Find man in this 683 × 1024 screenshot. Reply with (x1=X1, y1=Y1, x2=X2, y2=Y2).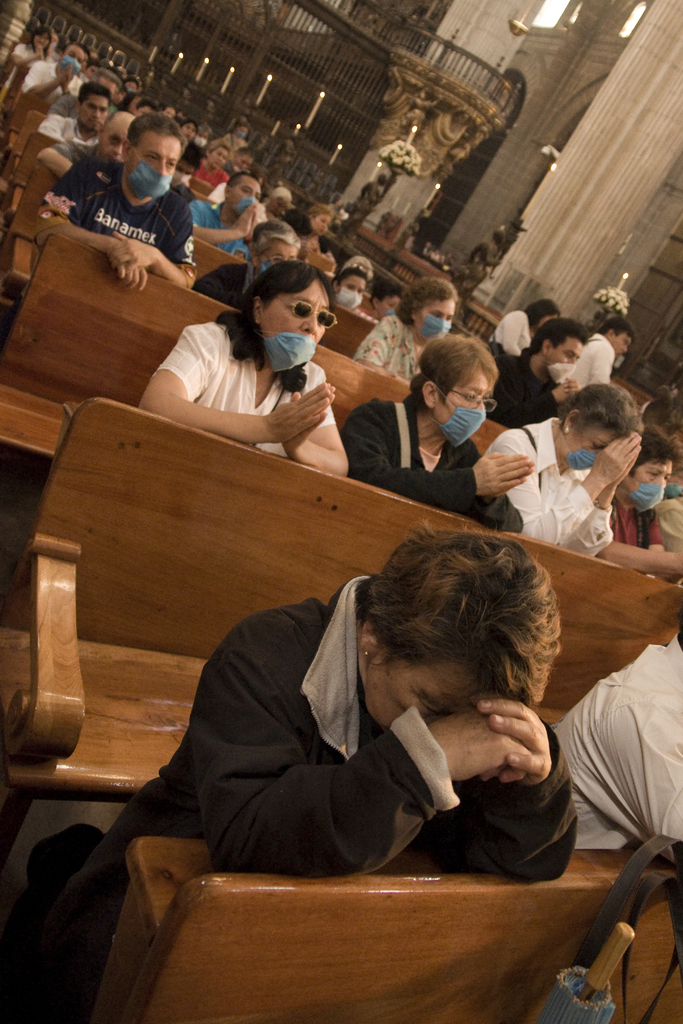
(x1=29, y1=111, x2=202, y2=295).
